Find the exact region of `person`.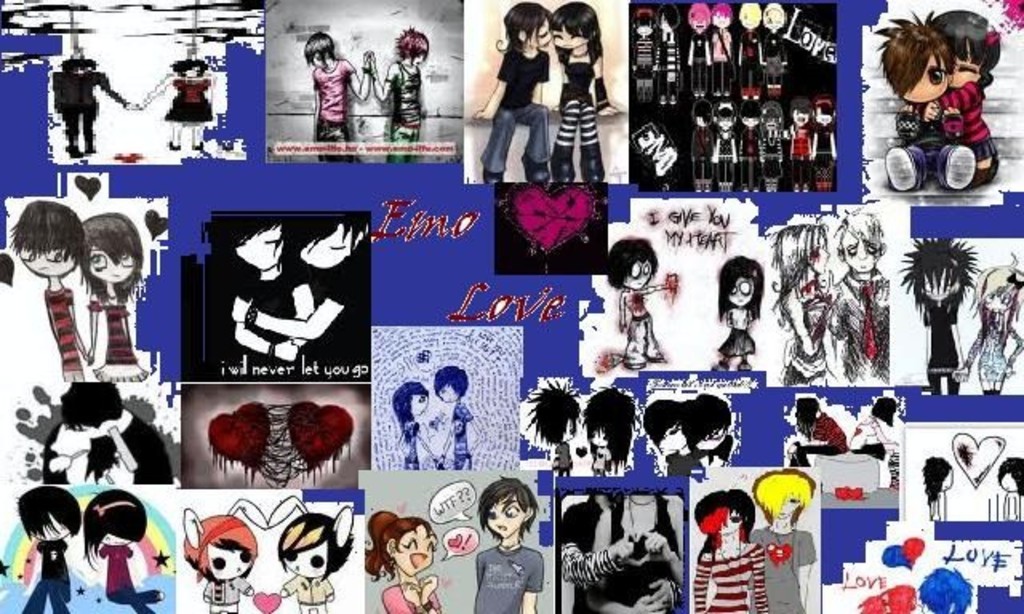
Exact region: x1=42, y1=421, x2=139, y2=480.
